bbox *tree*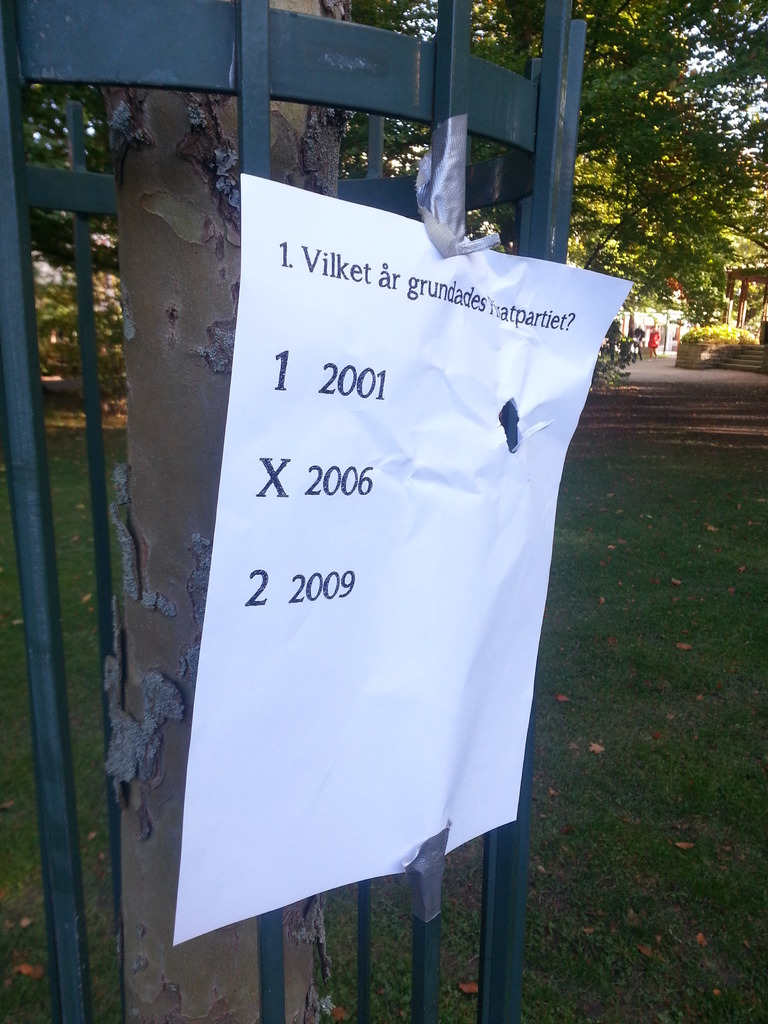
<box>544,65,751,305</box>
